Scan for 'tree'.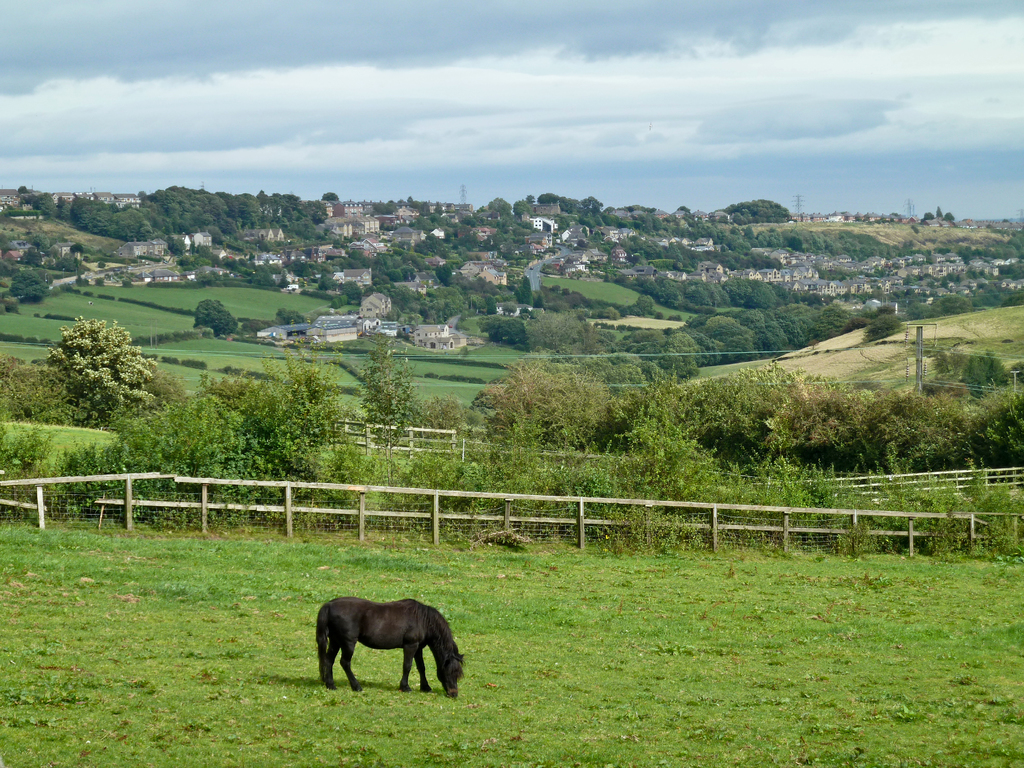
Scan result: box(934, 205, 944, 218).
